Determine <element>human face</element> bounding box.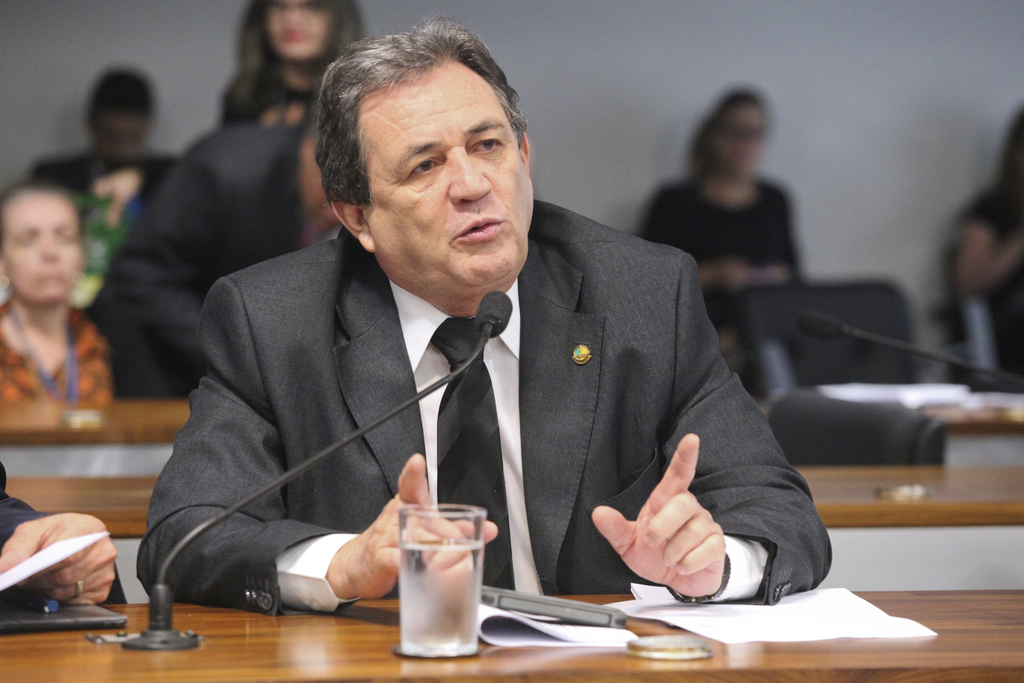
Determined: region(364, 62, 531, 296).
